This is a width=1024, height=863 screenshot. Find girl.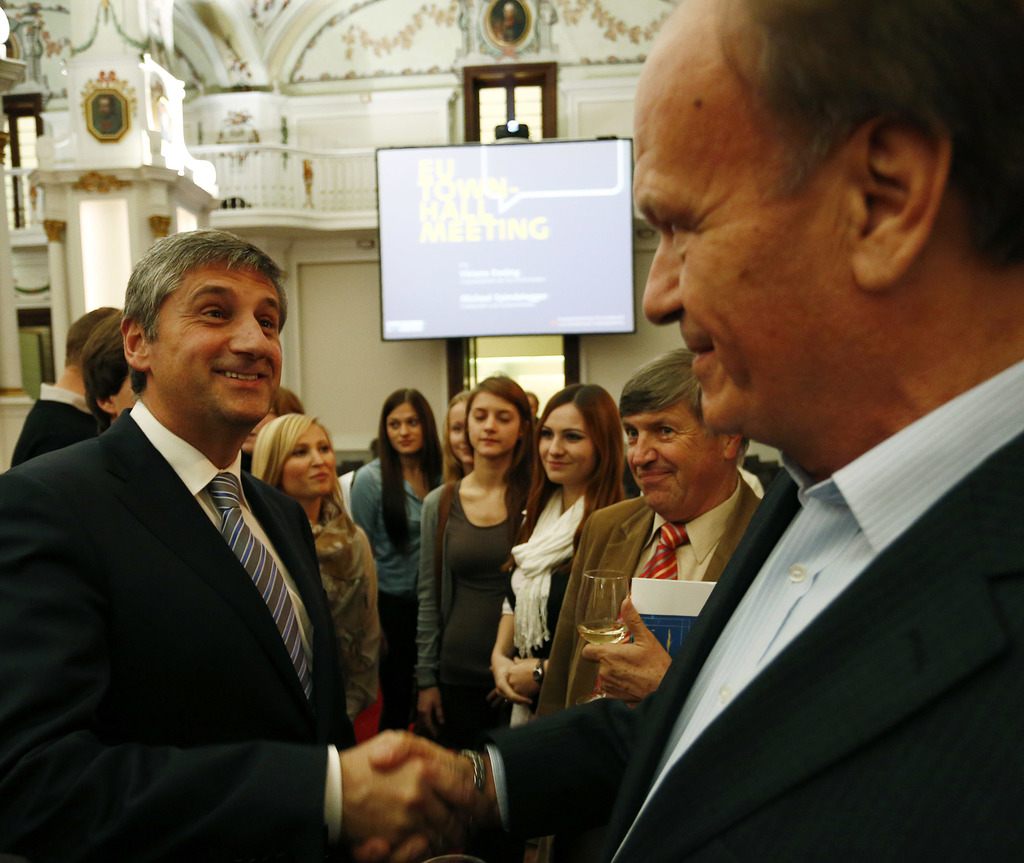
Bounding box: {"left": 488, "top": 375, "right": 644, "bottom": 732}.
